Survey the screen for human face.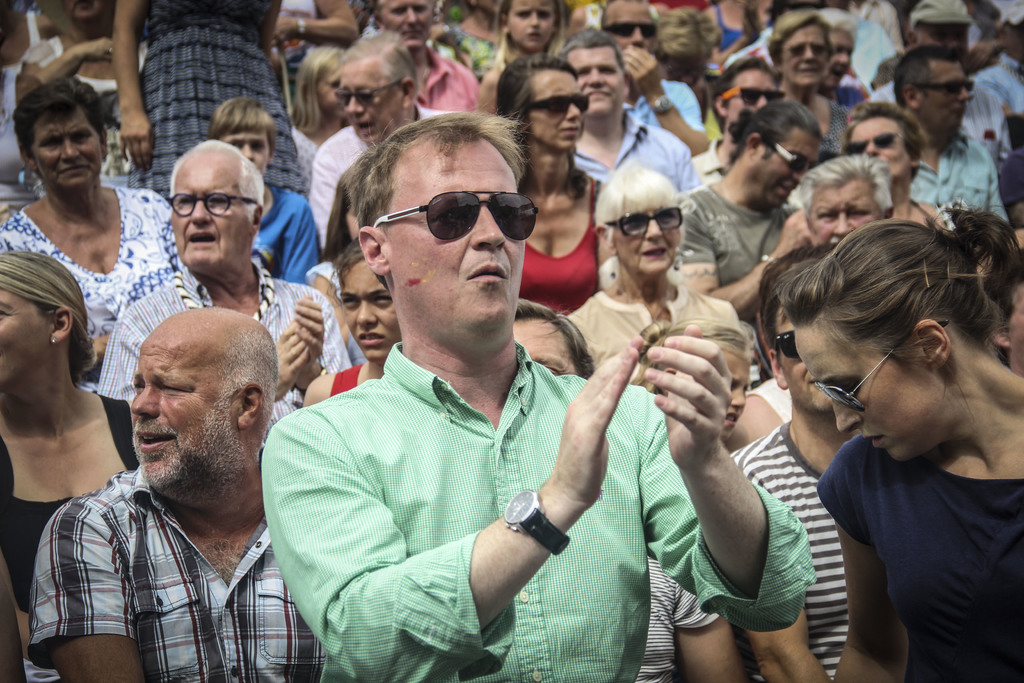
Survey found: 788, 317, 938, 457.
